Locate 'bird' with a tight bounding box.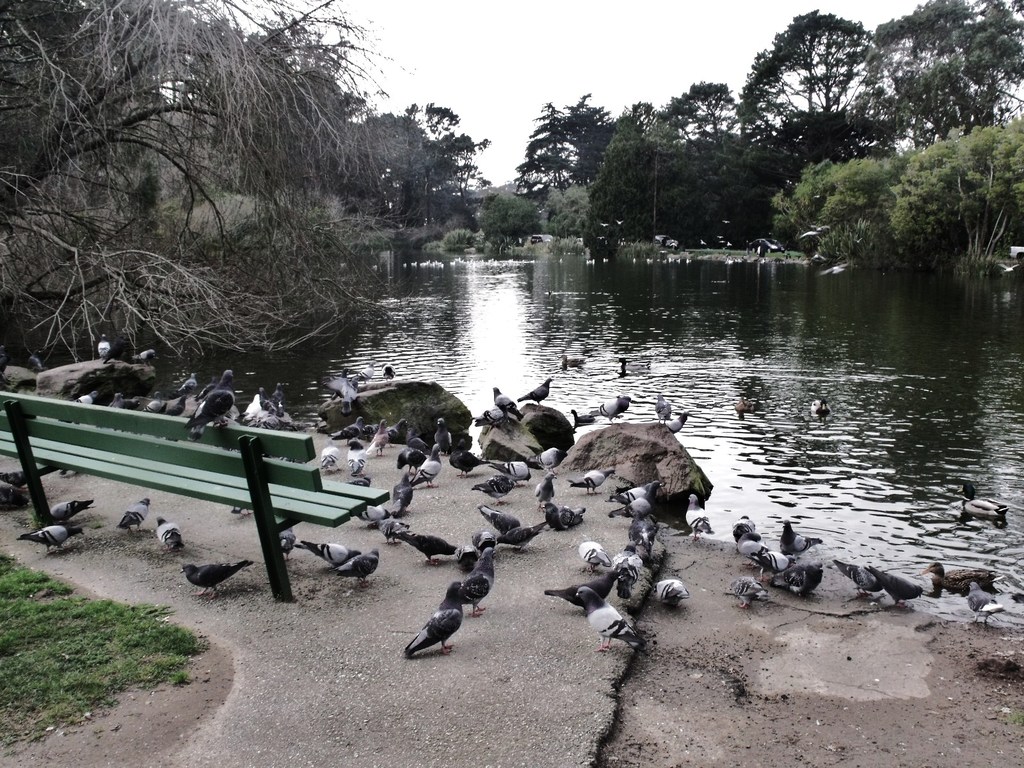
Rect(363, 417, 405, 451).
